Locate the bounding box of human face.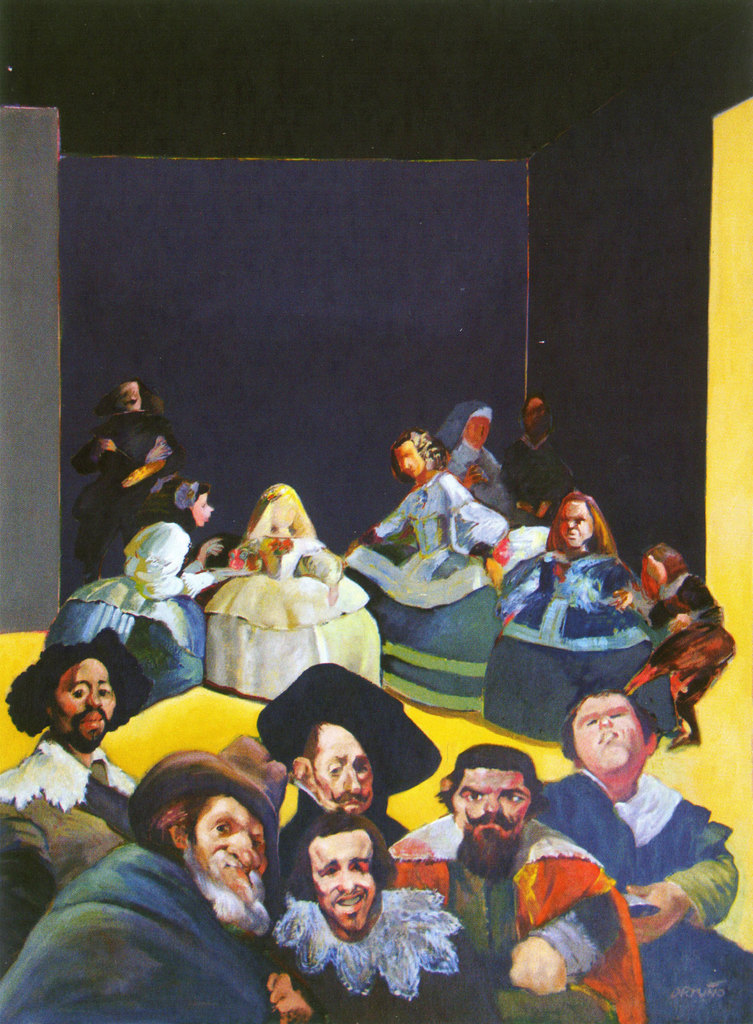
Bounding box: BBox(47, 657, 116, 741).
